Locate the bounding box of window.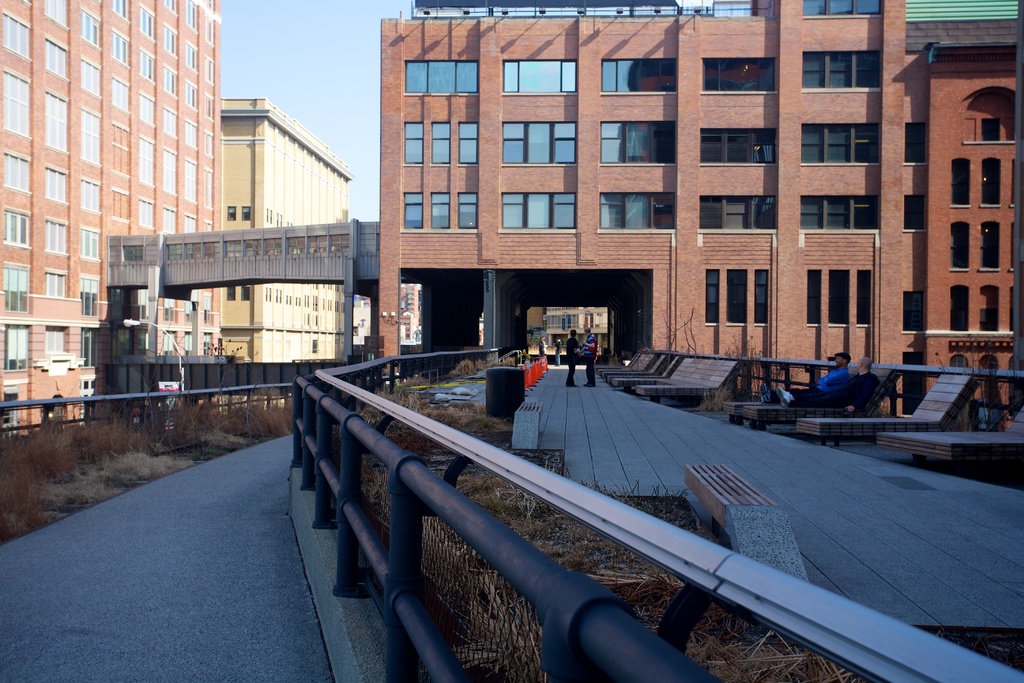
Bounding box: [left=4, top=9, right=32, bottom=63].
